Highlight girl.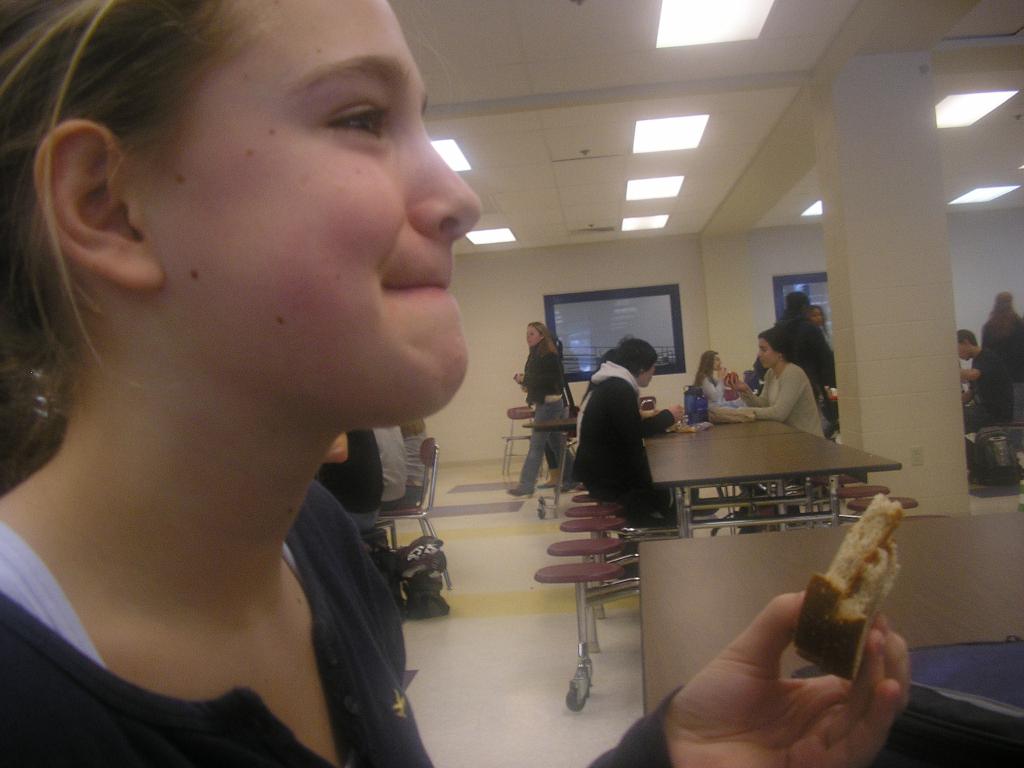
Highlighted region: x1=984, y1=294, x2=1023, y2=376.
